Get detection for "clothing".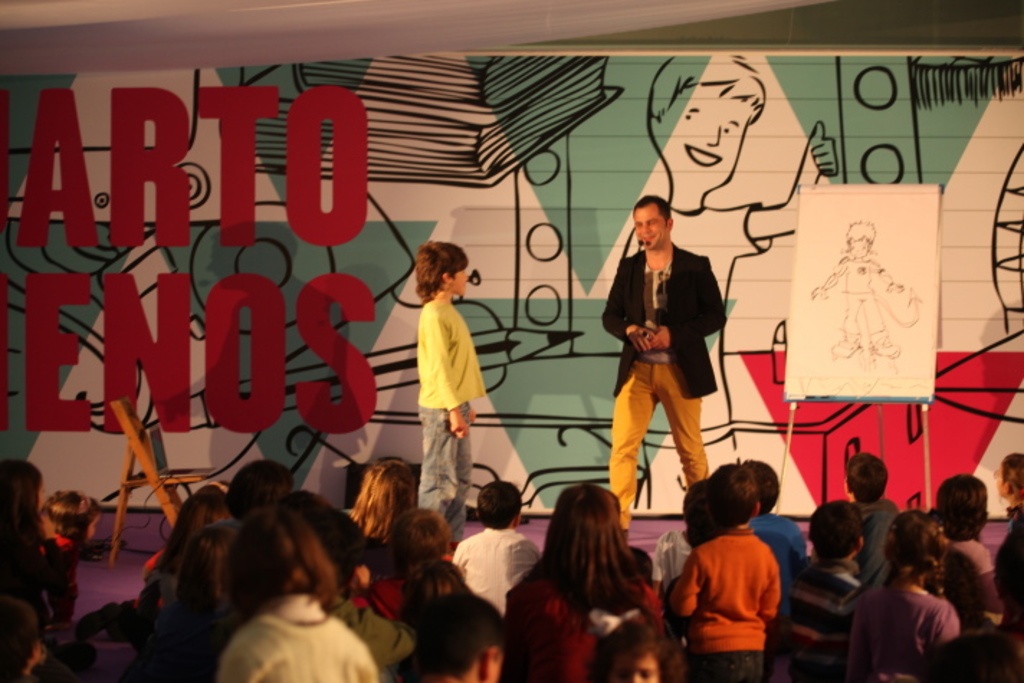
Detection: l=680, t=512, r=808, b=667.
